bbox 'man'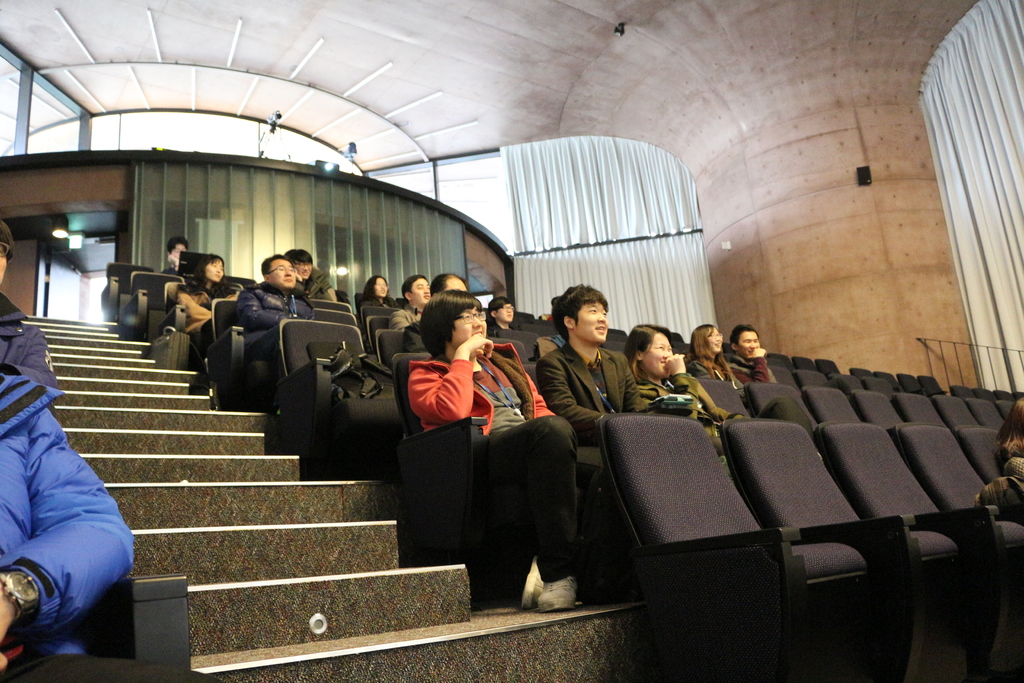
x1=390 y1=276 x2=433 y2=329
